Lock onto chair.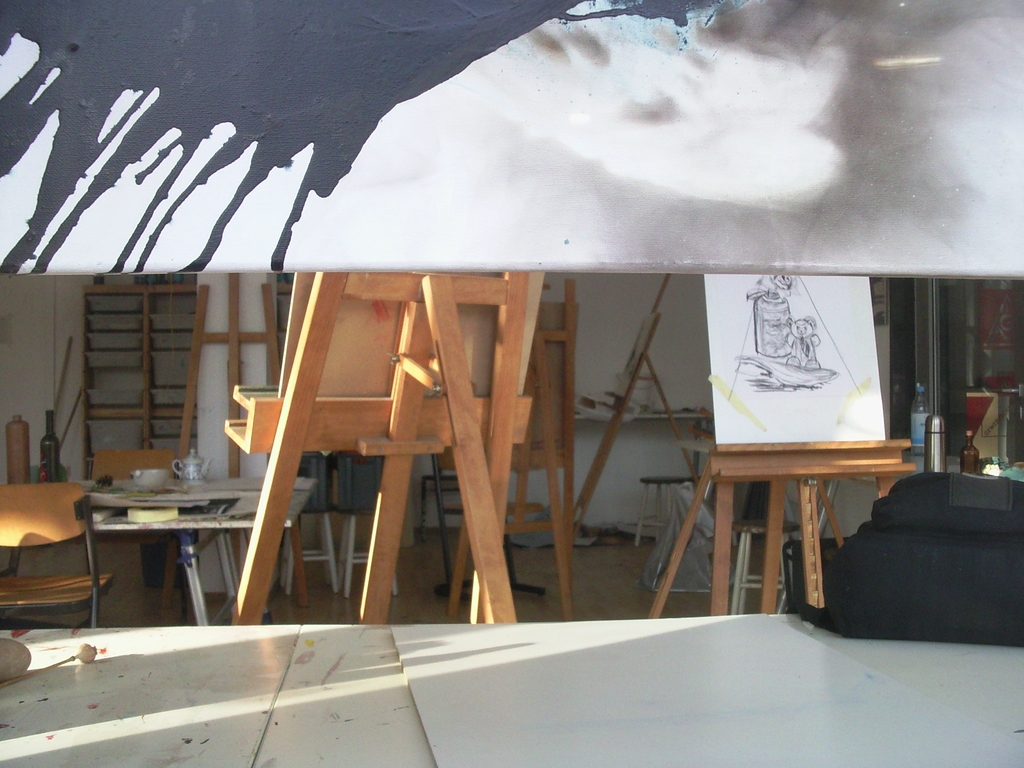
Locked: [79,444,175,621].
